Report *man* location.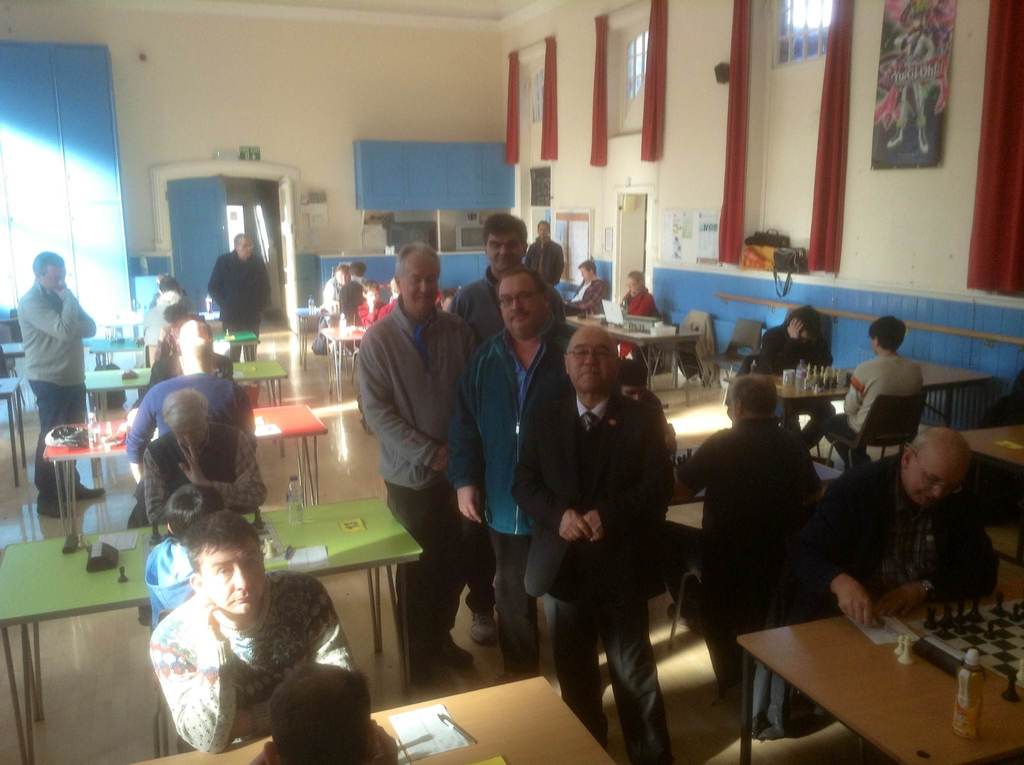
Report: bbox(144, 389, 260, 525).
